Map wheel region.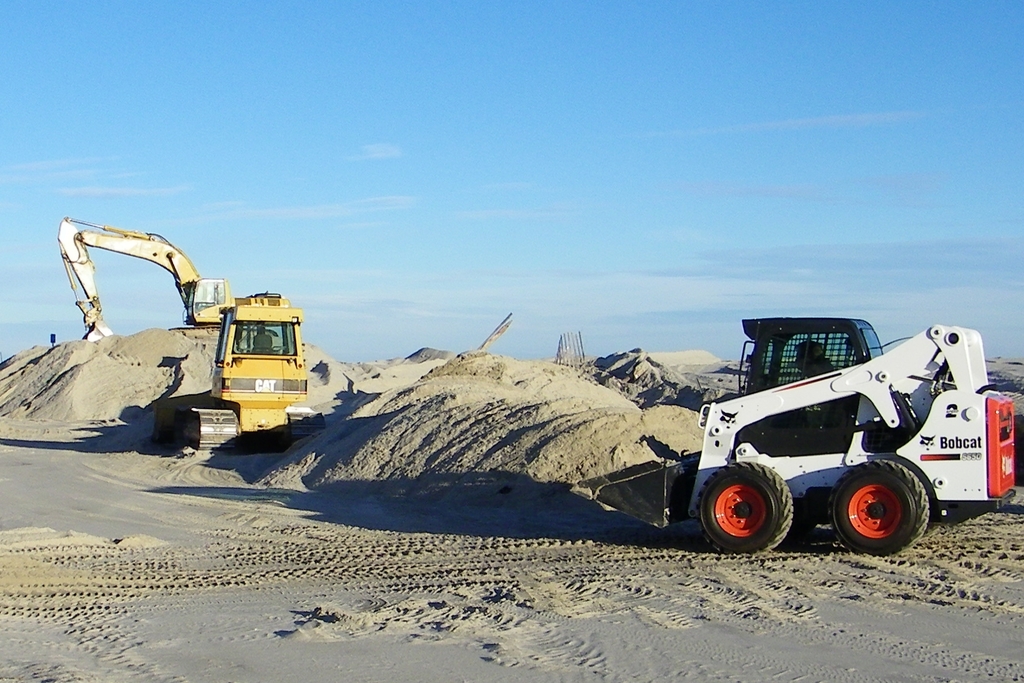
Mapped to [left=712, top=471, right=808, bottom=547].
